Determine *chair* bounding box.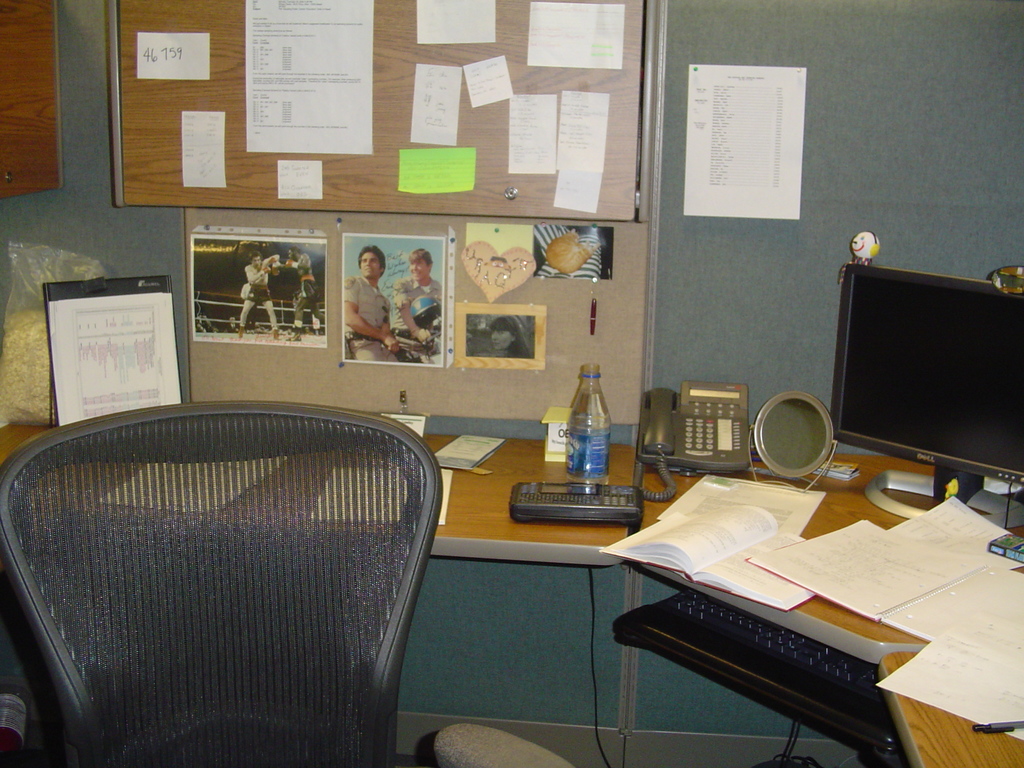
Determined: rect(0, 401, 577, 767).
